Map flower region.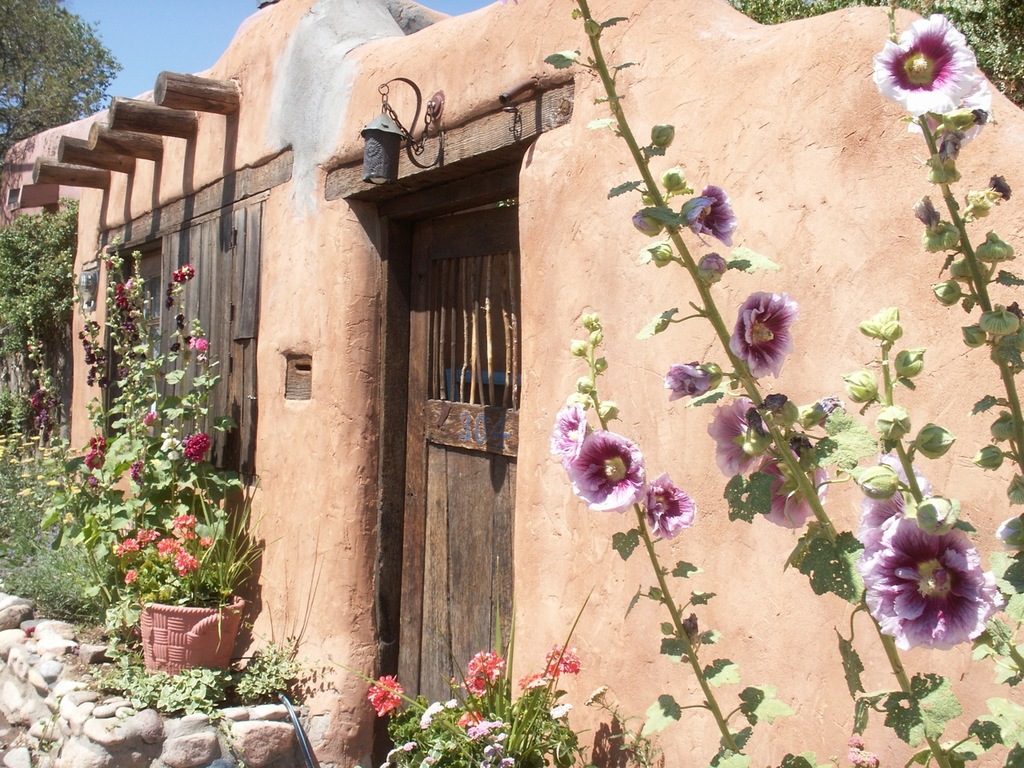
Mapped to select_region(989, 174, 1011, 202).
